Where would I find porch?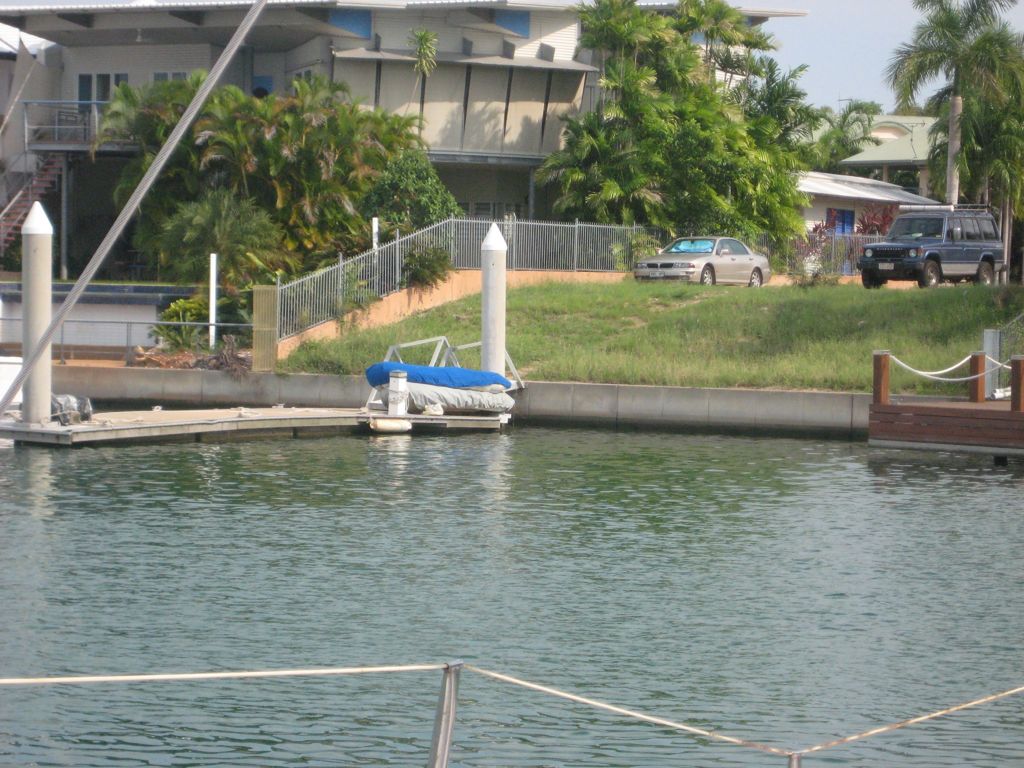
At x1=13, y1=86, x2=266, y2=159.
